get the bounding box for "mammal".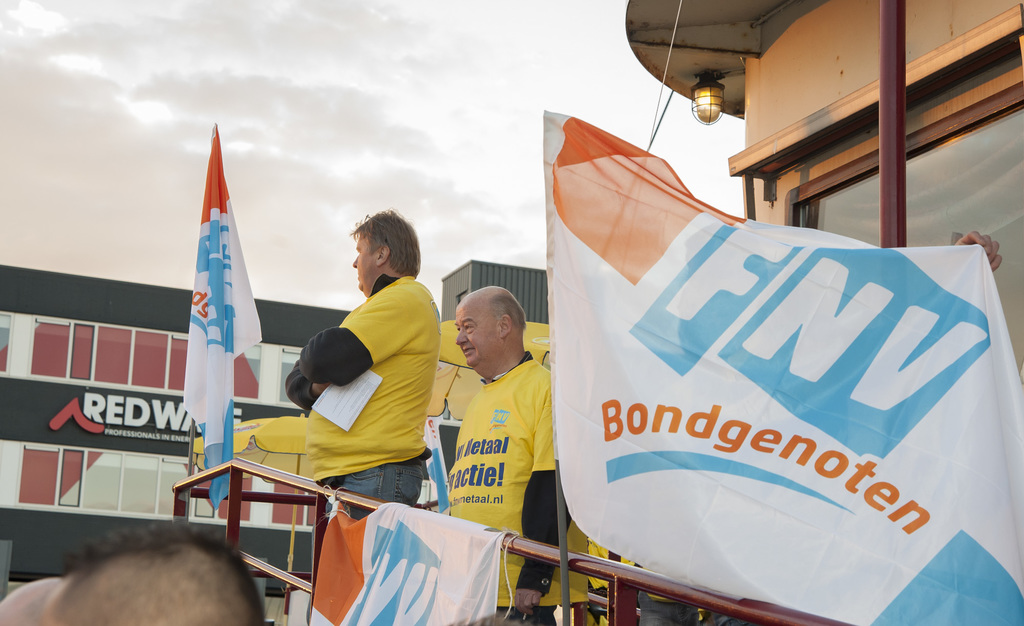
pyautogui.locateOnScreen(452, 284, 591, 625).
